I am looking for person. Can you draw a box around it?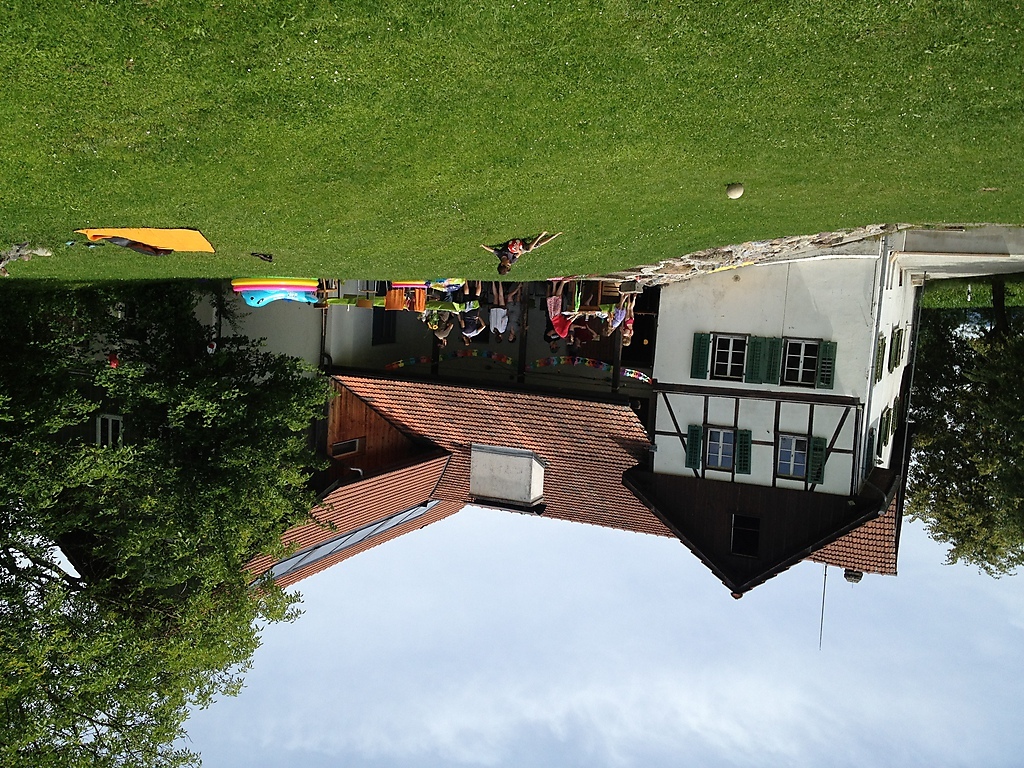
Sure, the bounding box is [610, 294, 629, 336].
